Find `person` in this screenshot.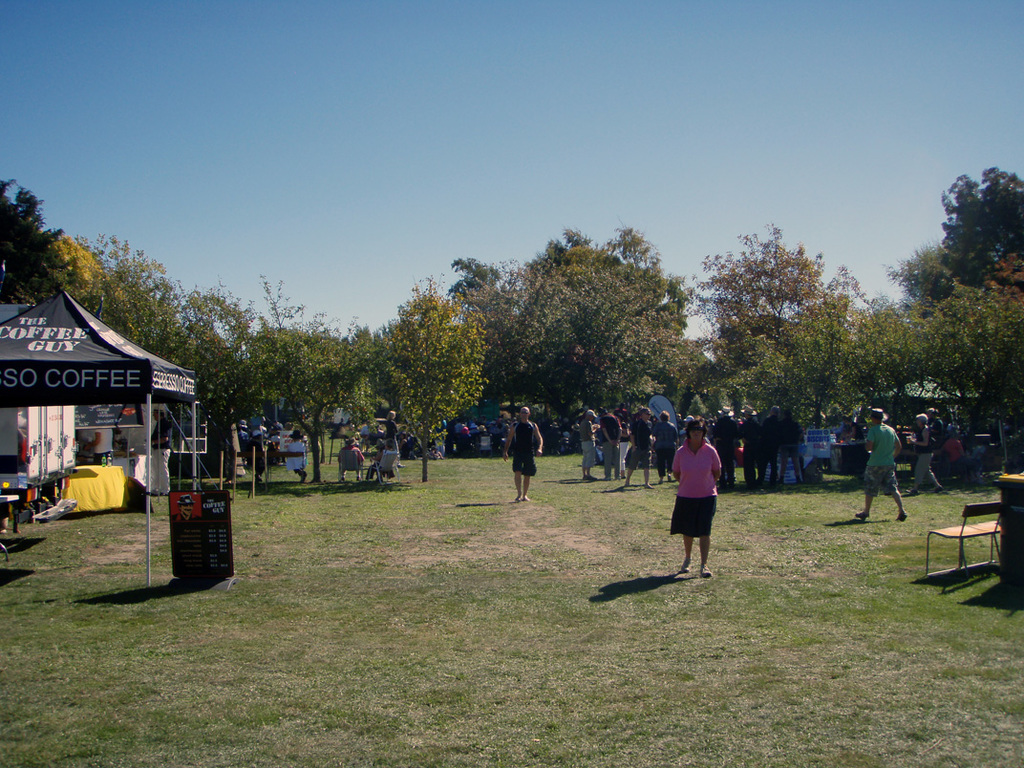
The bounding box for `person` is (x1=381, y1=407, x2=401, y2=471).
